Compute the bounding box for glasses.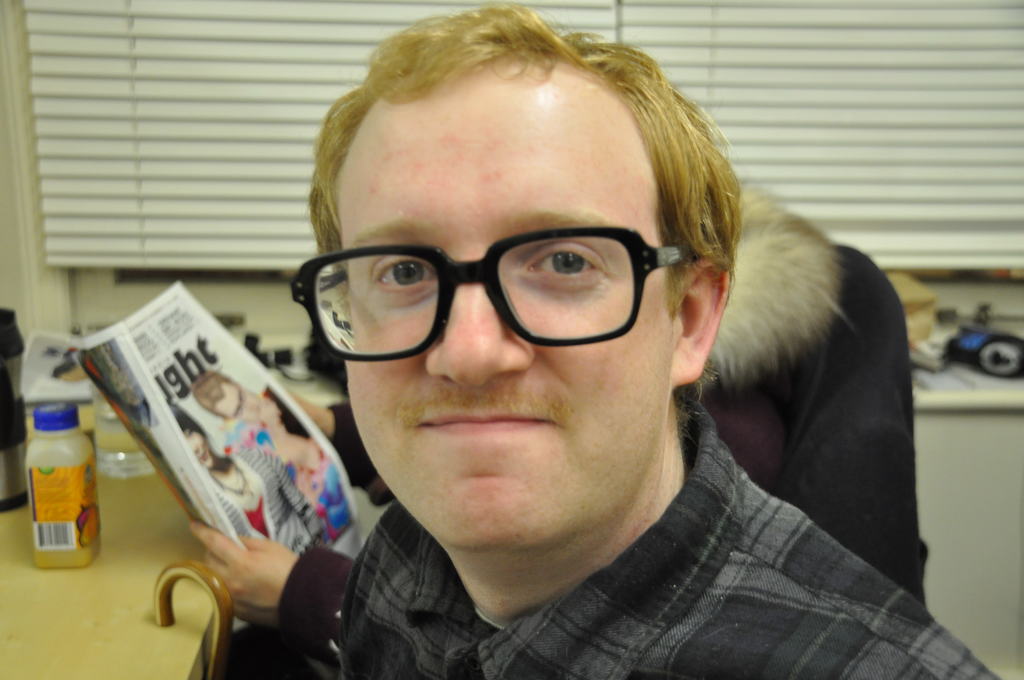
<box>285,219,696,364</box>.
